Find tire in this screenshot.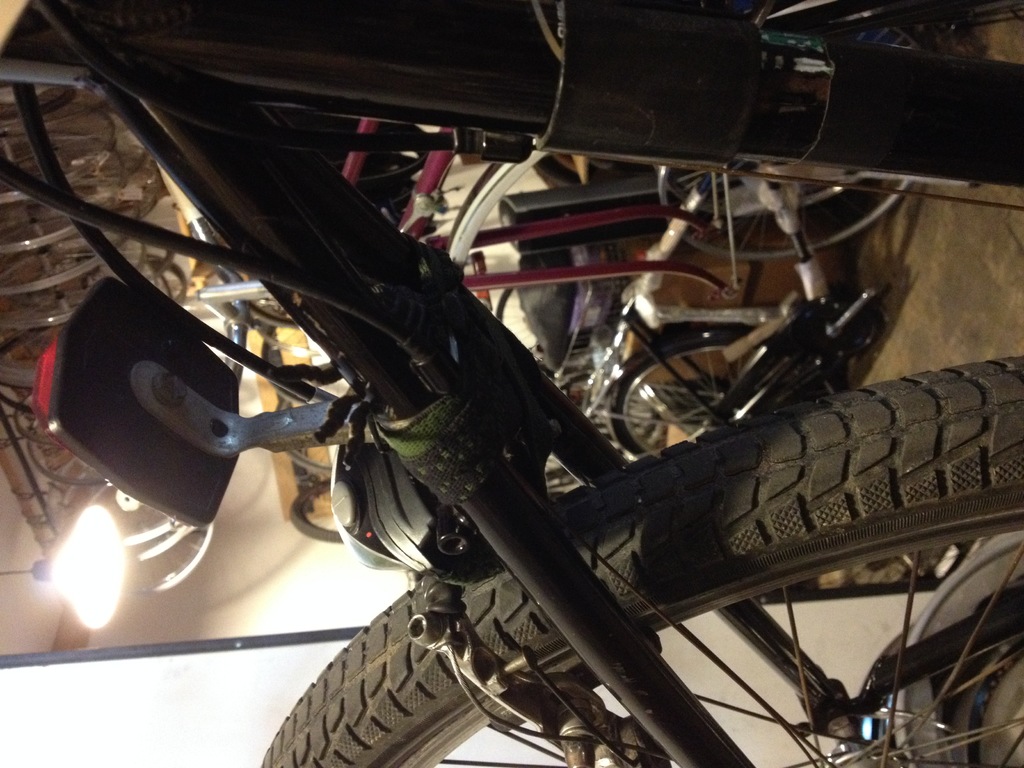
The bounding box for tire is [442,150,547,275].
